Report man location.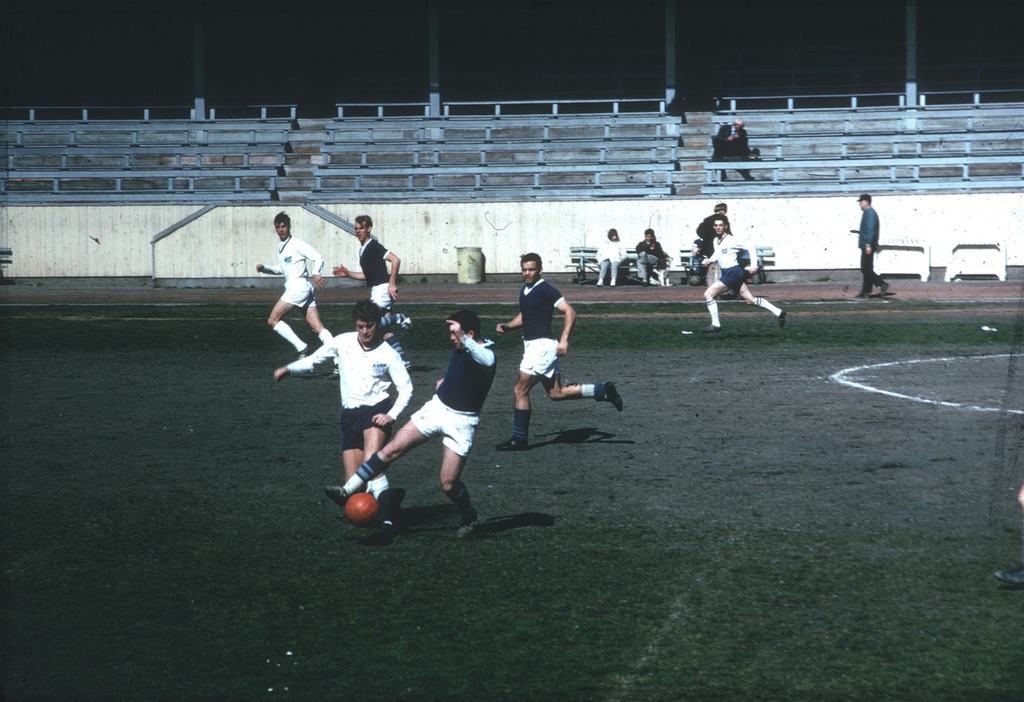
Report: box(699, 214, 784, 327).
